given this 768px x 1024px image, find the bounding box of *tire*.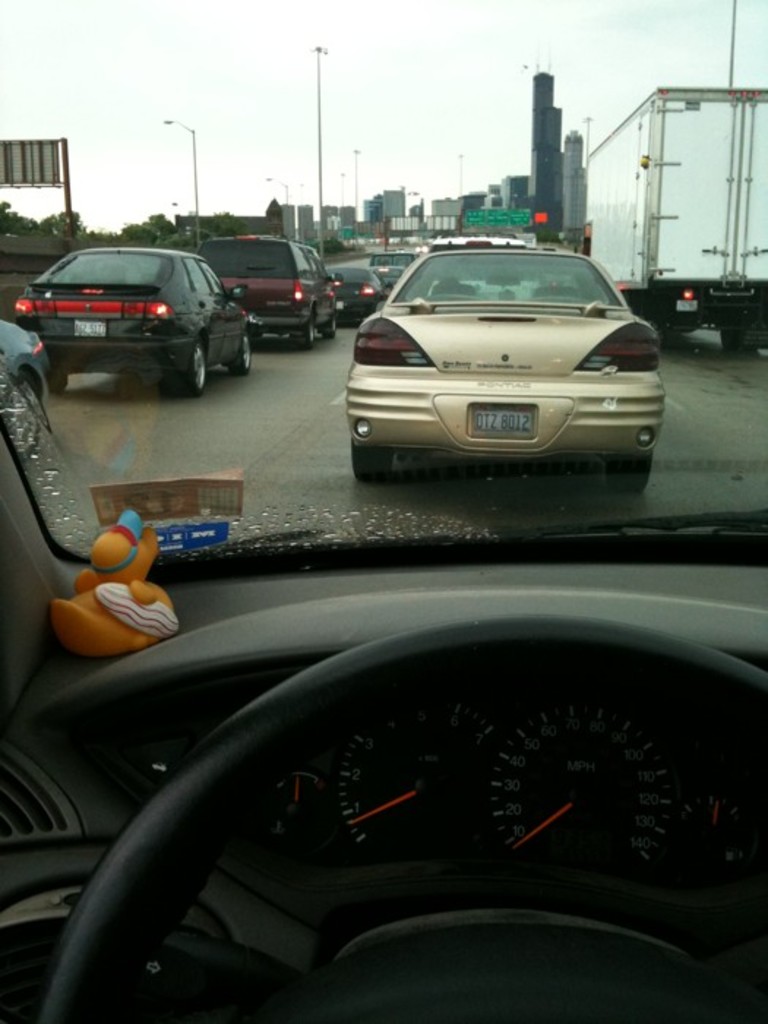
bbox=[323, 313, 338, 342].
